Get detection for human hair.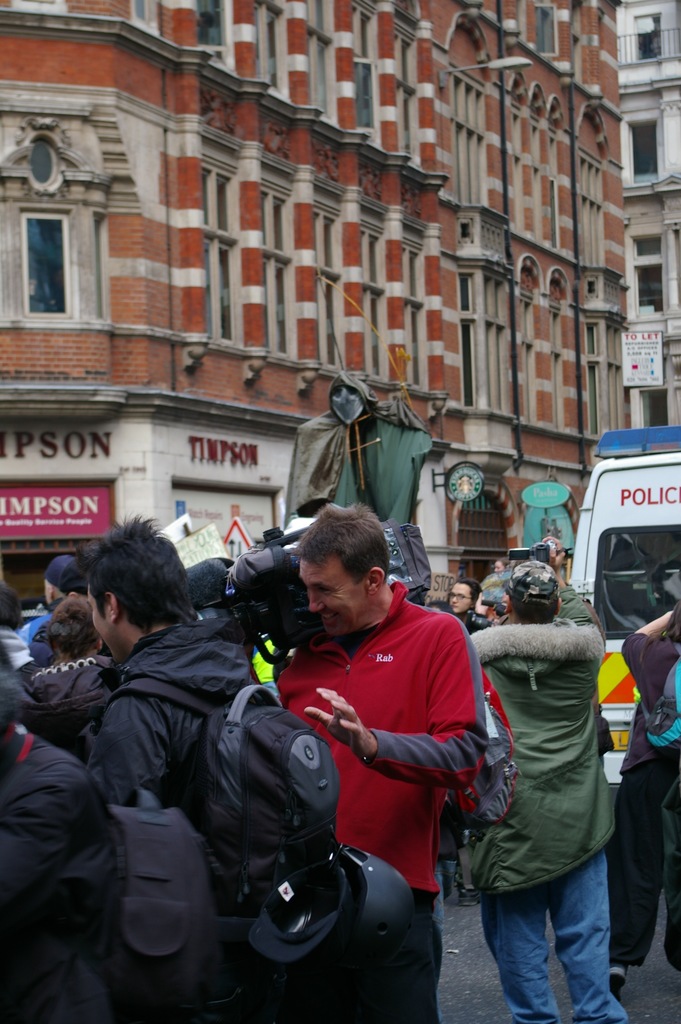
Detection: 79,510,197,631.
